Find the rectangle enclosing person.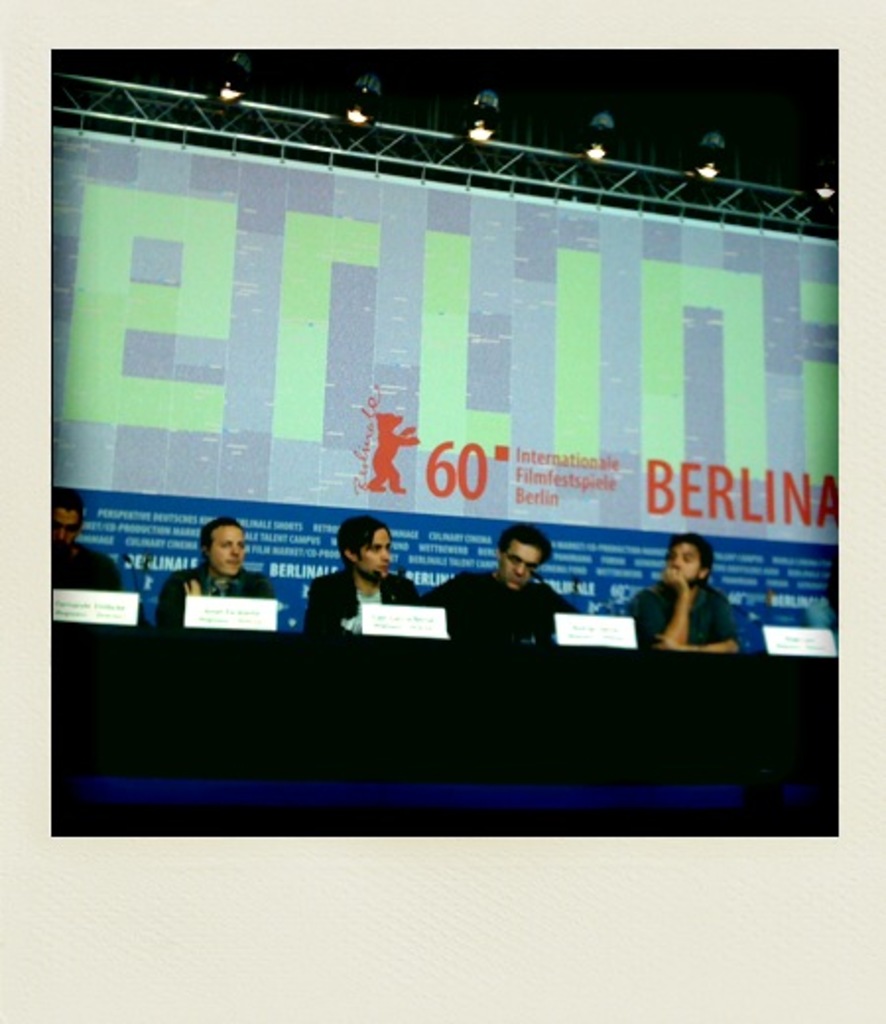
{"left": 425, "top": 520, "right": 581, "bottom": 636}.
